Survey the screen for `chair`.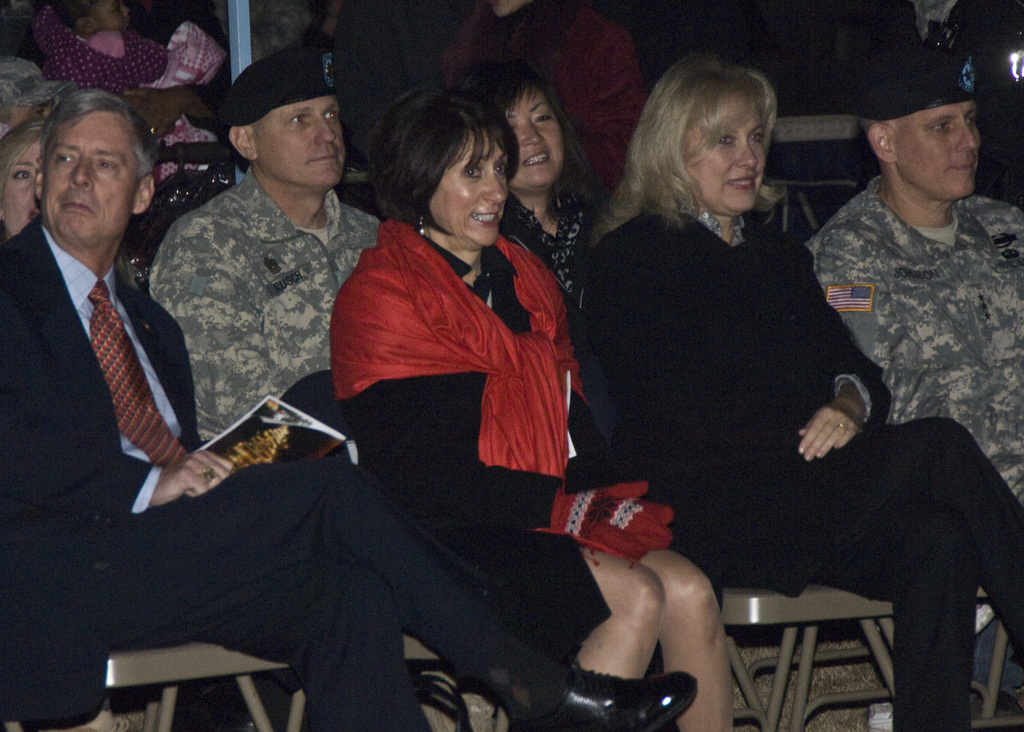
Survey found: 721, 577, 902, 731.
